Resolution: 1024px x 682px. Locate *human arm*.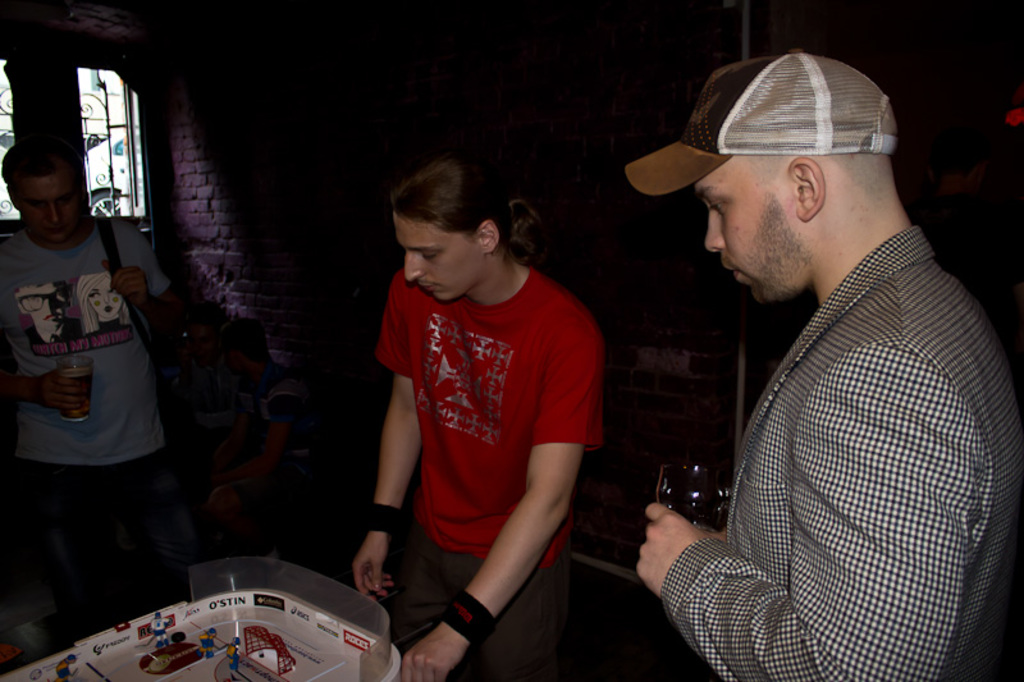
<region>625, 349, 1012, 681</region>.
